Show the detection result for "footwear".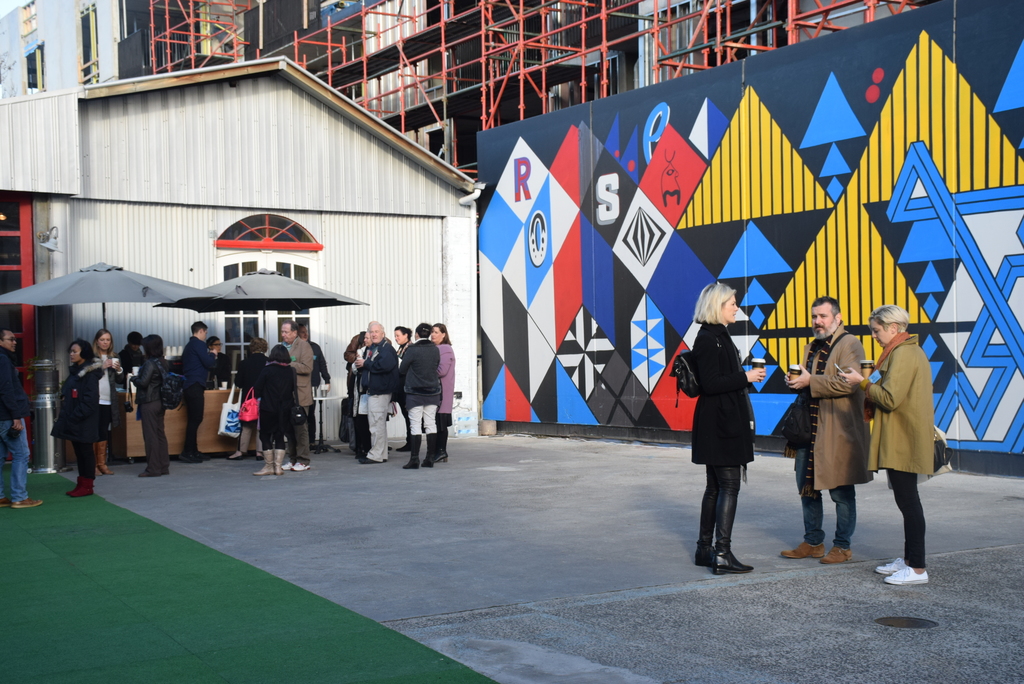
detection(780, 543, 826, 560).
